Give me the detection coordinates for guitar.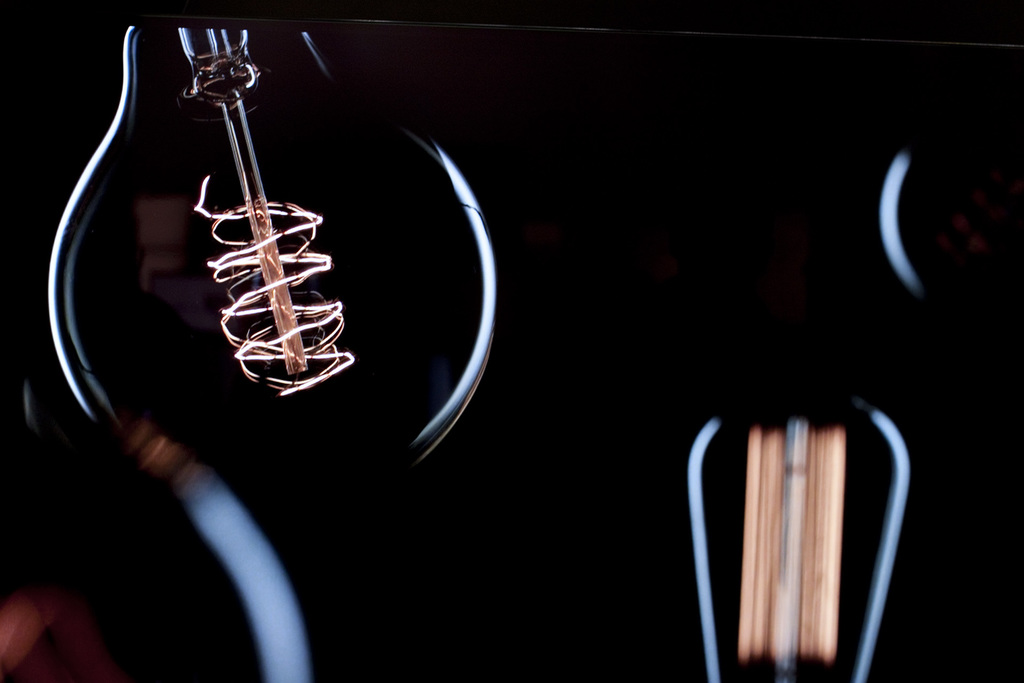
[left=42, top=19, right=499, bottom=482].
